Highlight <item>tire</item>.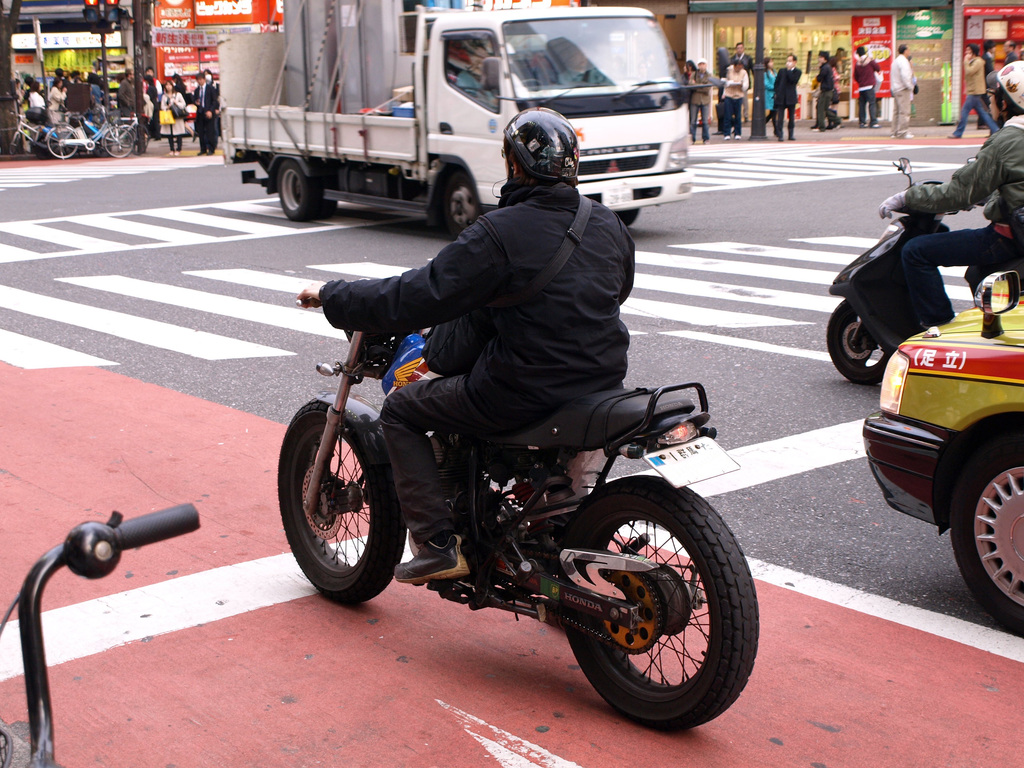
Highlighted region: crop(428, 162, 483, 236).
